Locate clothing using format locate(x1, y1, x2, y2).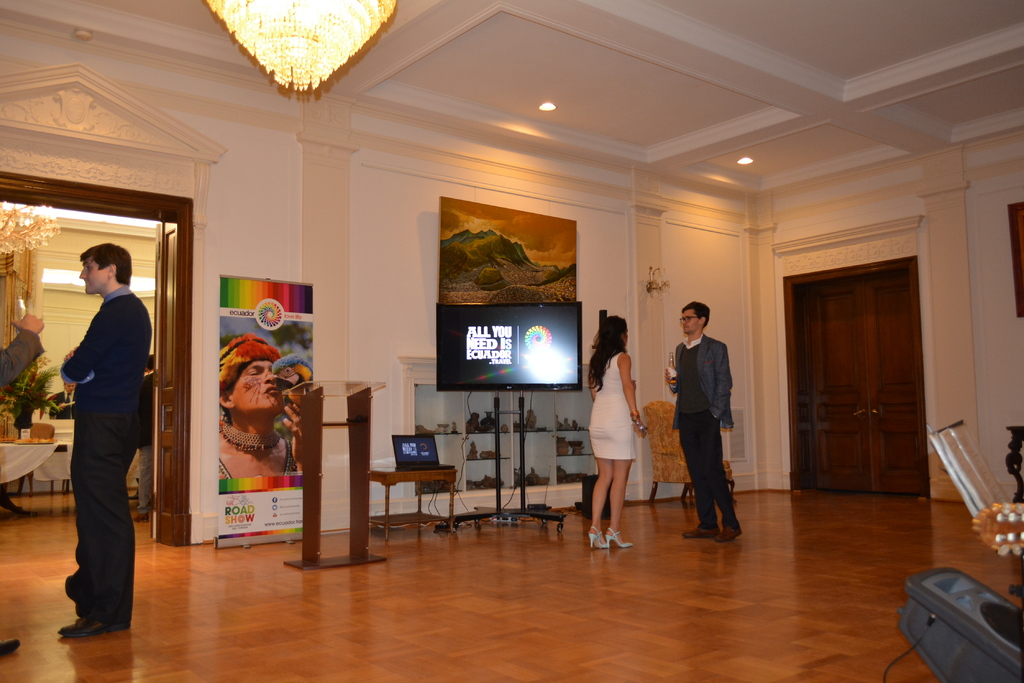
locate(588, 352, 641, 463).
